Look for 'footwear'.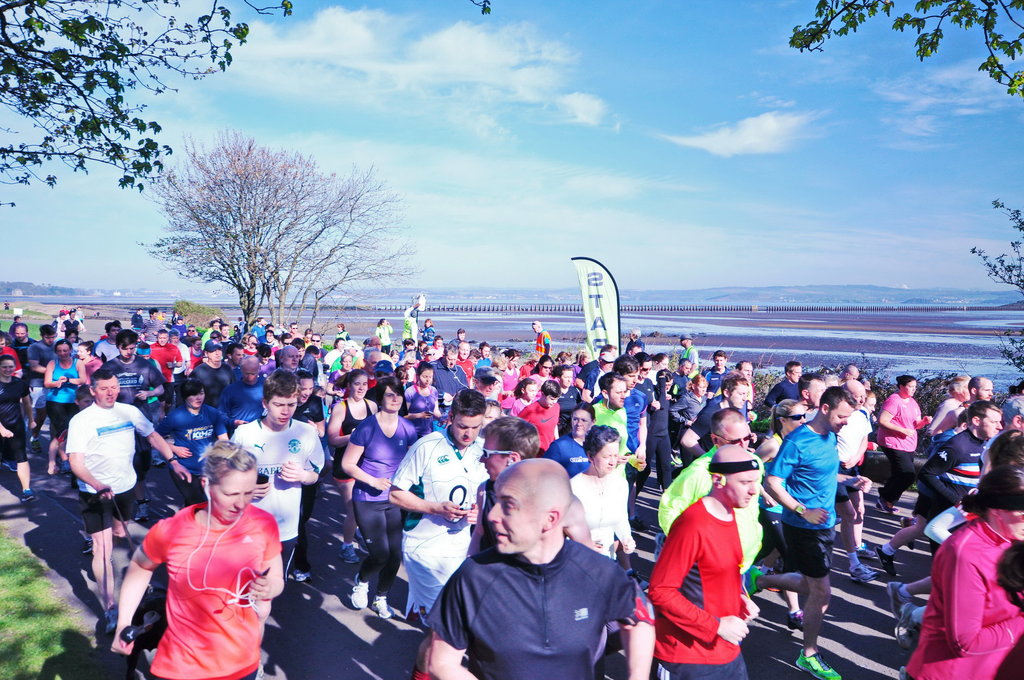
Found: {"left": 846, "top": 560, "right": 878, "bottom": 584}.
